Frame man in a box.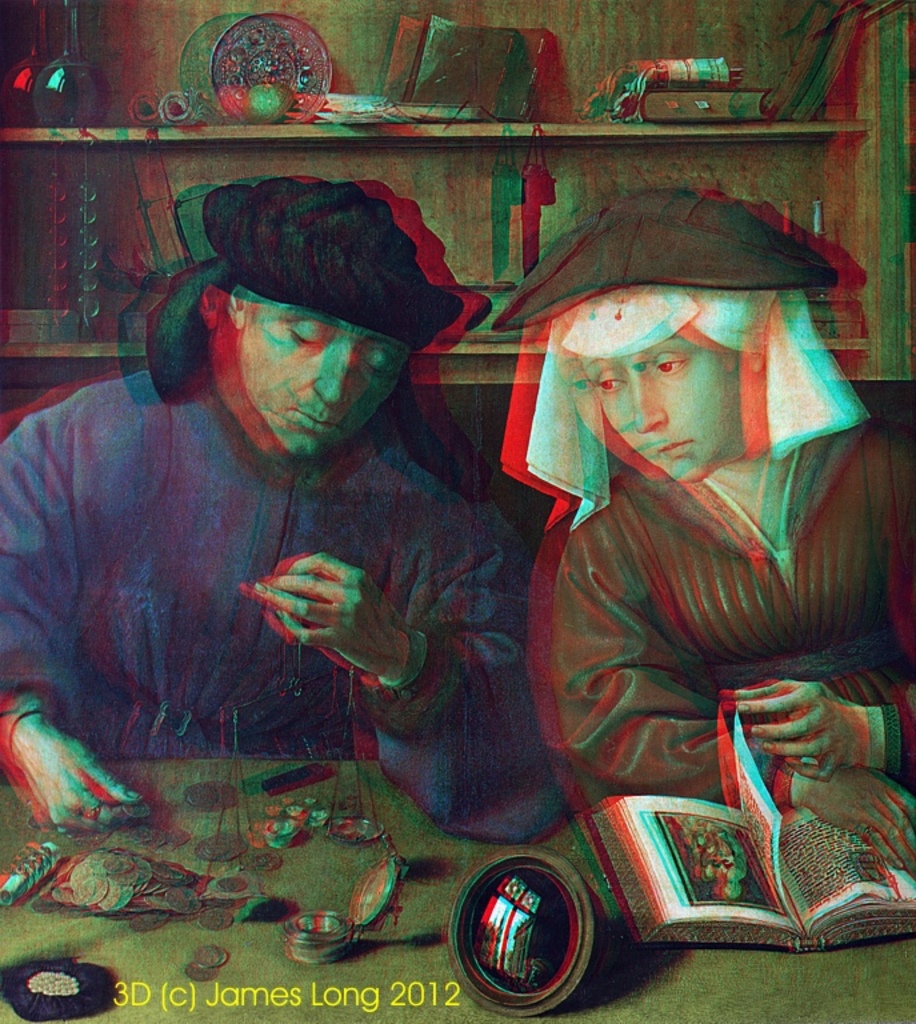
[x1=505, y1=181, x2=915, y2=881].
